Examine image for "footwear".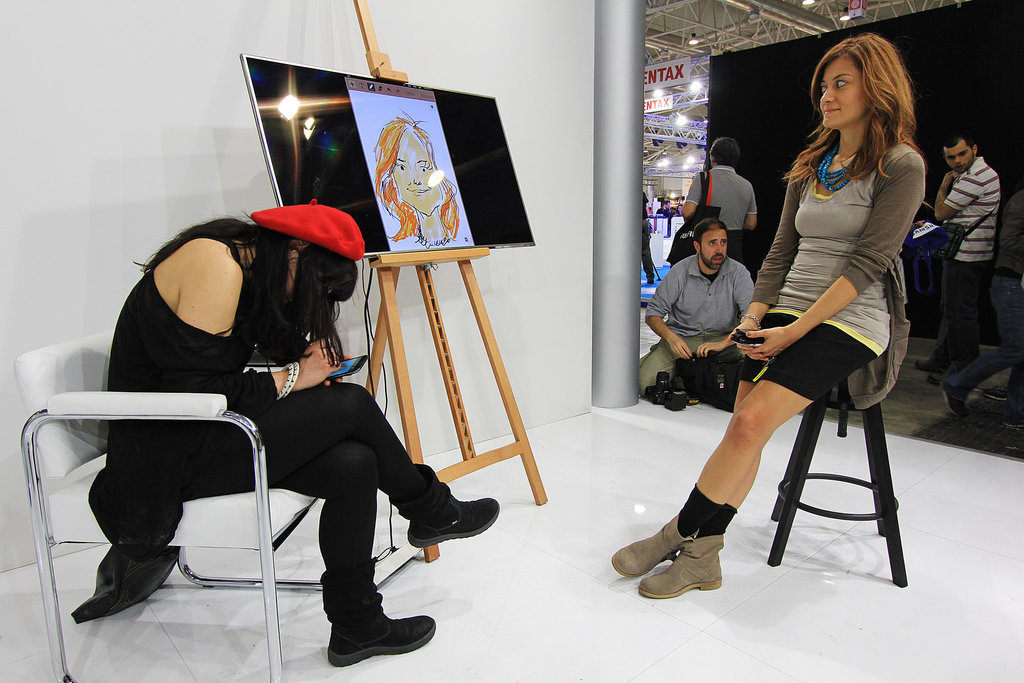
Examination result: 913,356,934,374.
